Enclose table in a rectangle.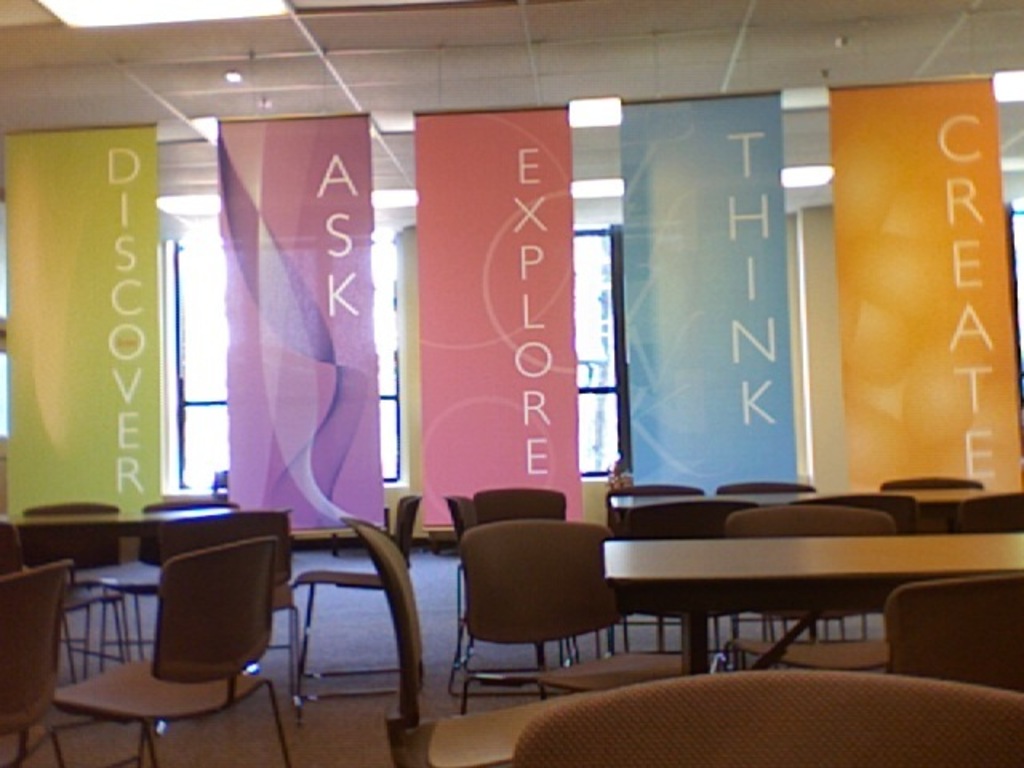
bbox=(610, 486, 981, 547).
